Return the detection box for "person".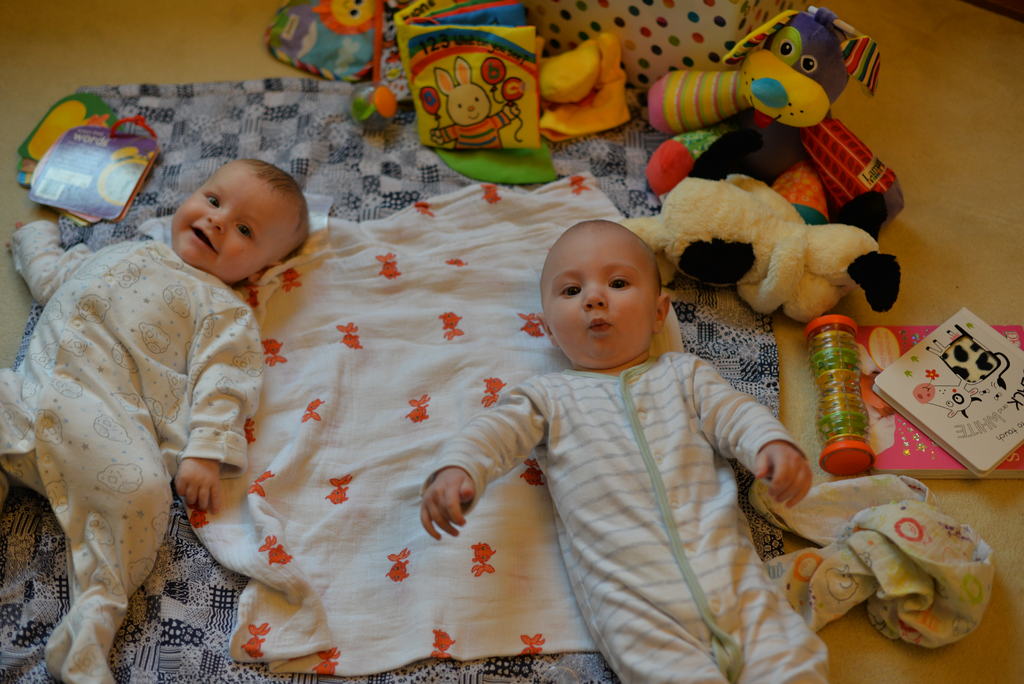
{"left": 26, "top": 148, "right": 275, "bottom": 672}.
